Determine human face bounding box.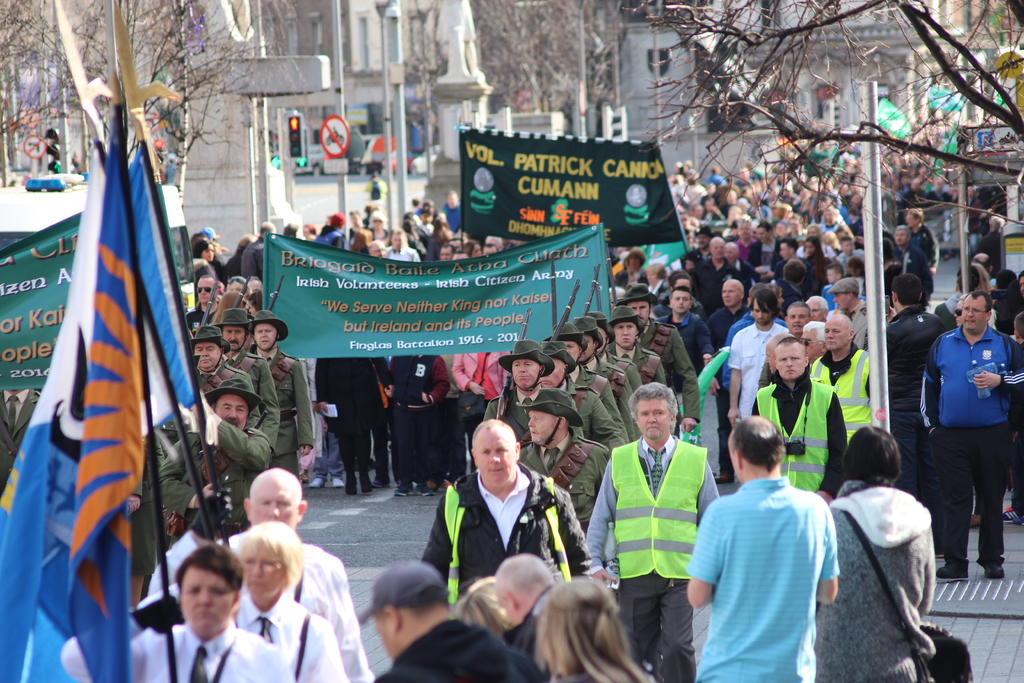
Determined: [left=778, top=247, right=803, bottom=263].
